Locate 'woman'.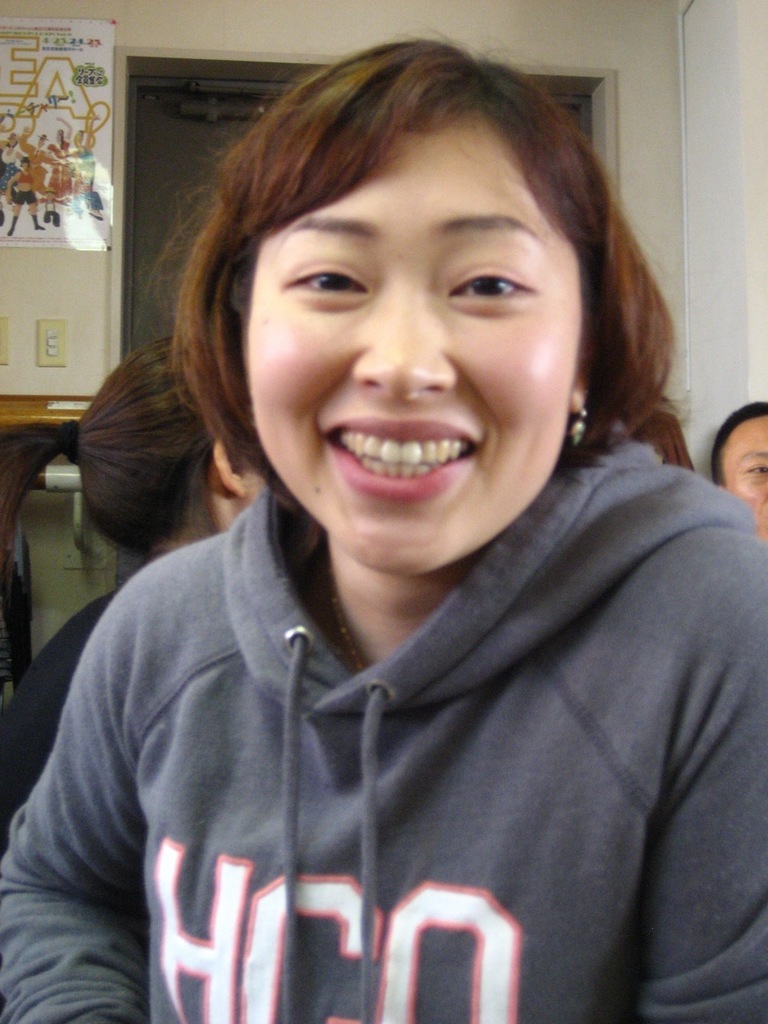
Bounding box: [x1=0, y1=6, x2=767, y2=1023].
